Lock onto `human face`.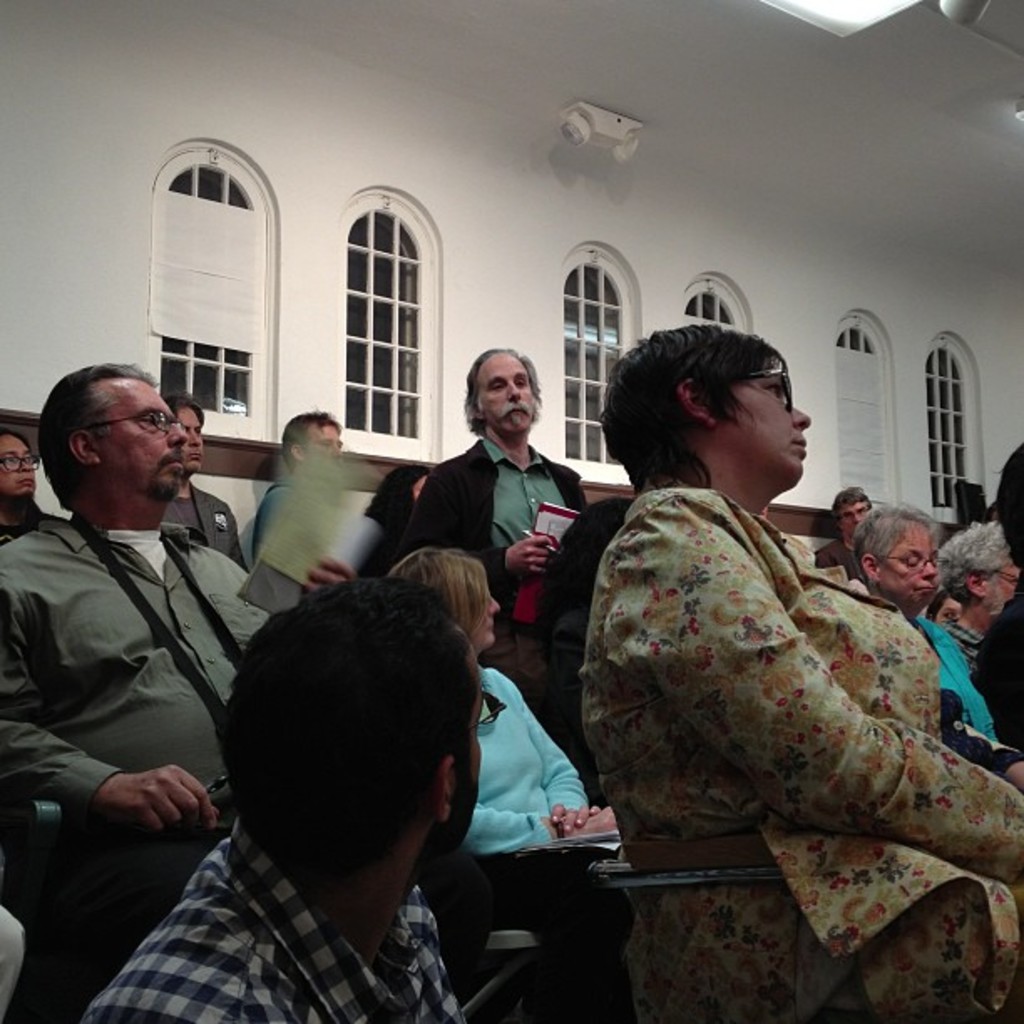
Locked: detection(723, 360, 815, 485).
